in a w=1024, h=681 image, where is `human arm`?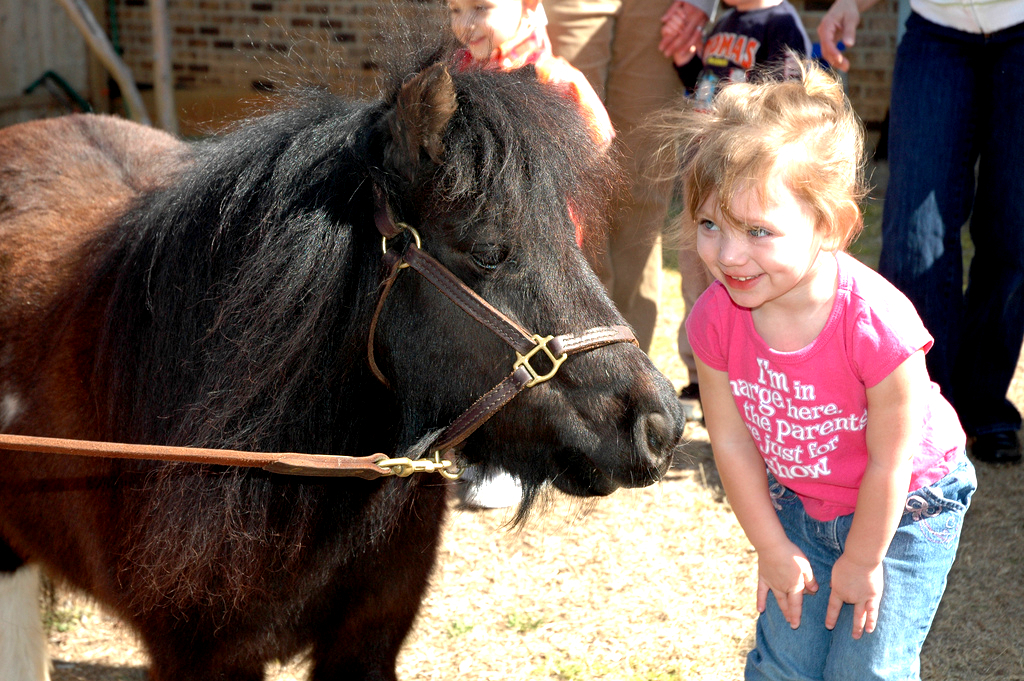
(650, 0, 718, 65).
